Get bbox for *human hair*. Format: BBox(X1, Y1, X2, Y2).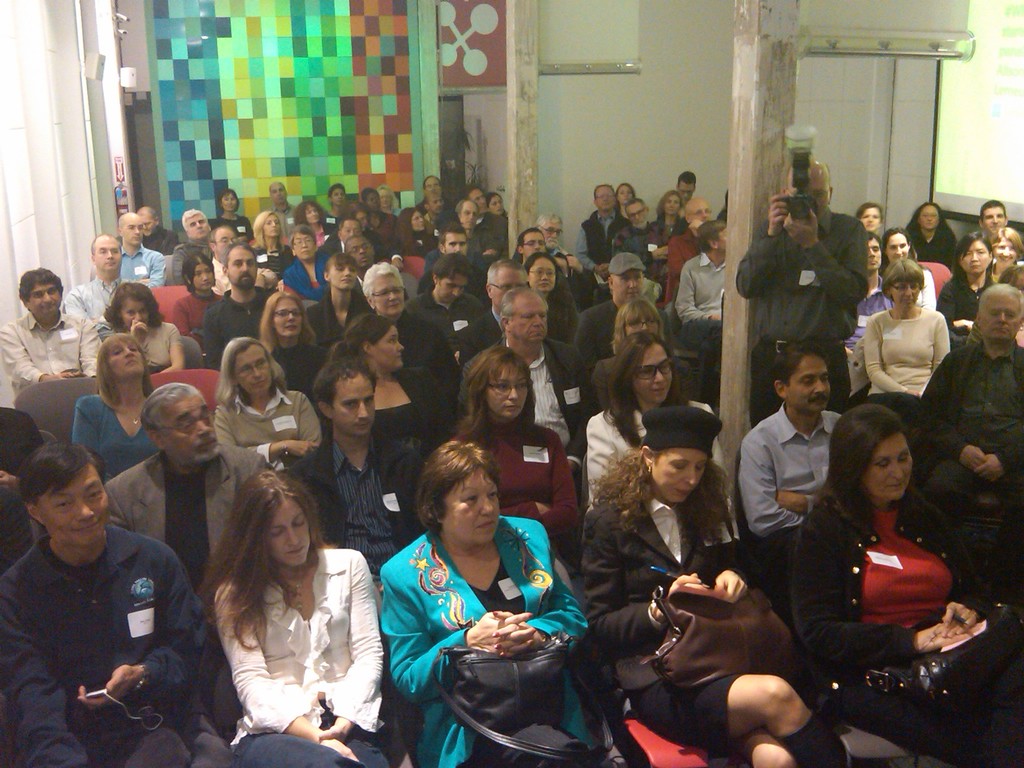
BBox(351, 202, 368, 225).
